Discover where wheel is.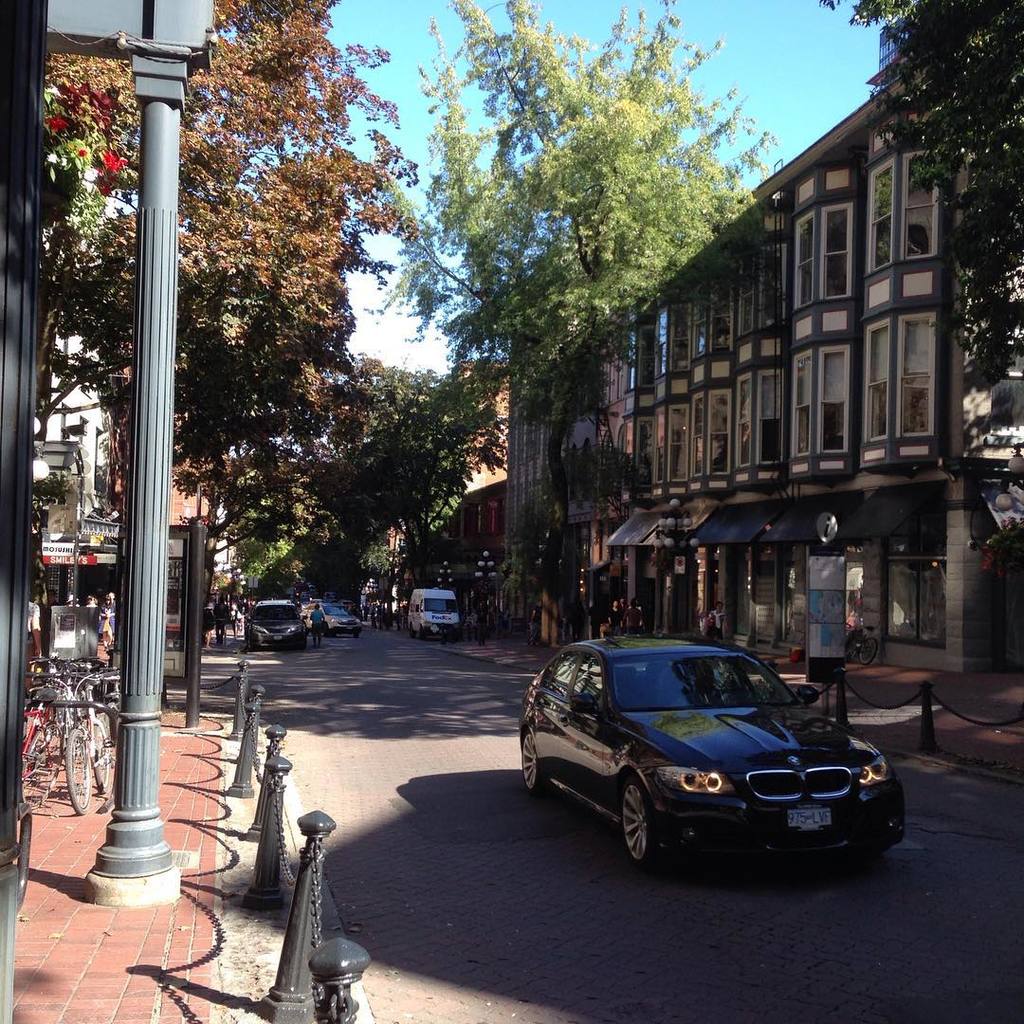
Discovered at 92,715,119,815.
